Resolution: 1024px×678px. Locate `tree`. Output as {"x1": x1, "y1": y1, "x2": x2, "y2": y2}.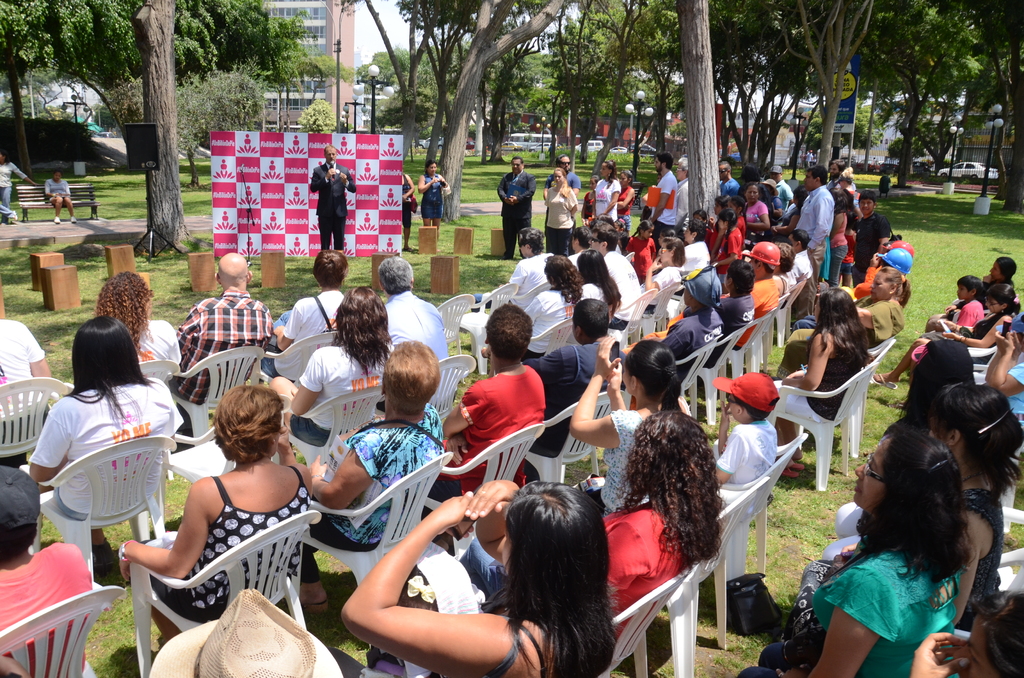
{"x1": 253, "y1": 6, "x2": 324, "y2": 127}.
